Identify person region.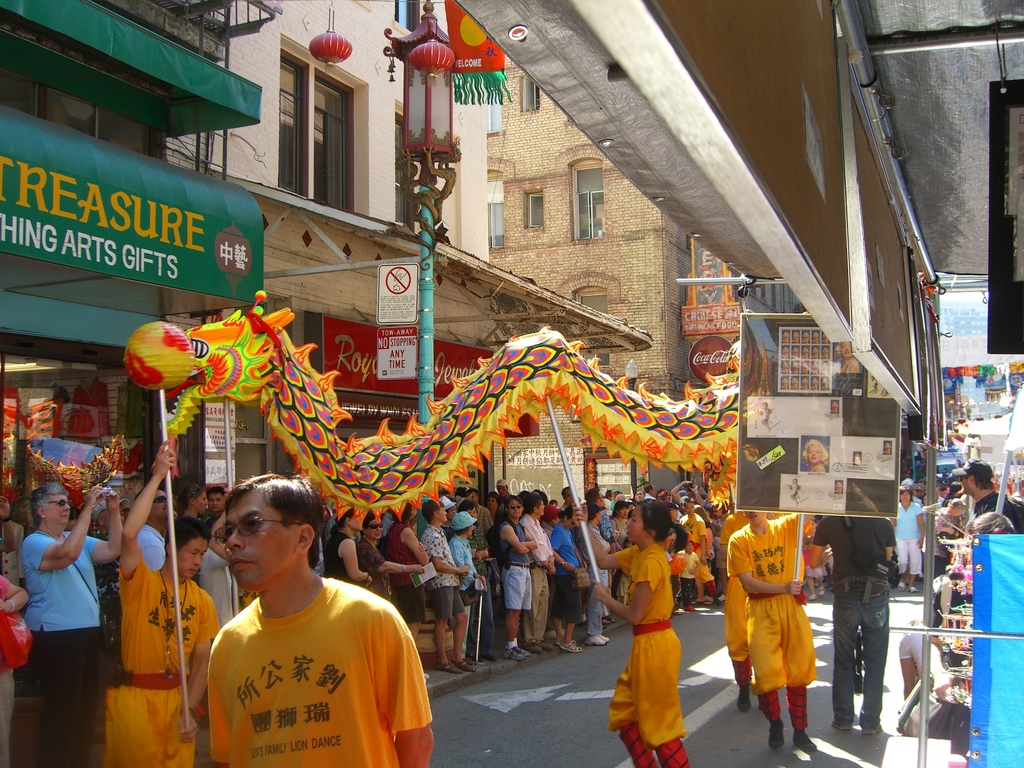
Region: {"x1": 598, "y1": 493, "x2": 691, "y2": 758}.
